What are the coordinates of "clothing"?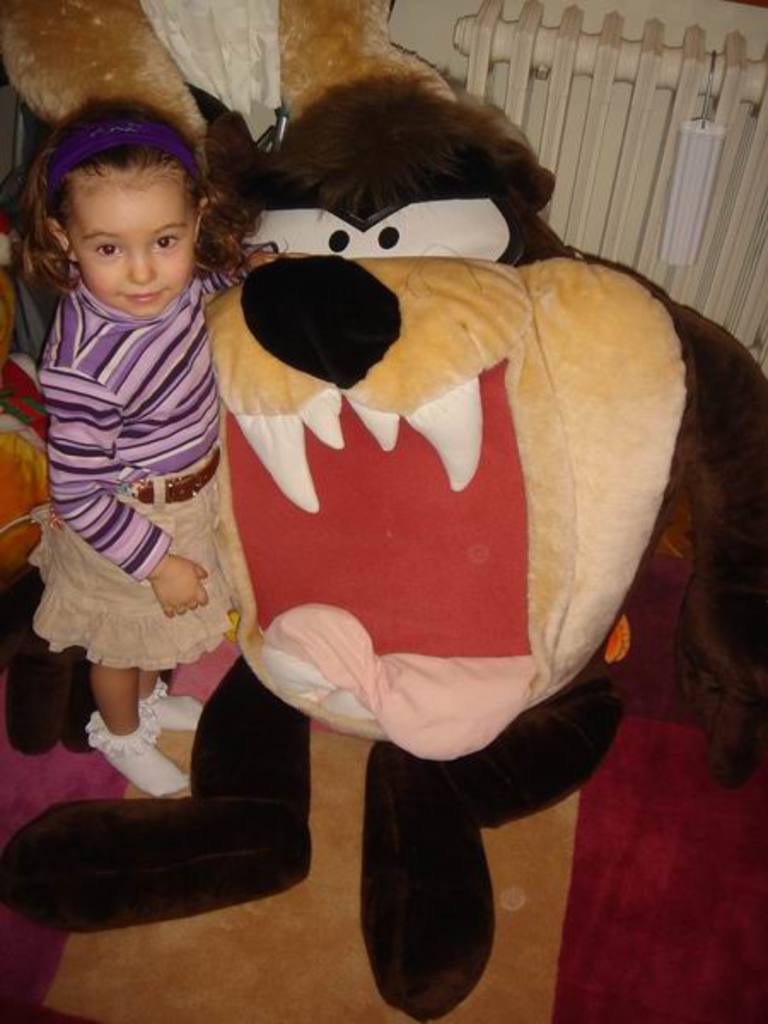
region(22, 256, 241, 681).
